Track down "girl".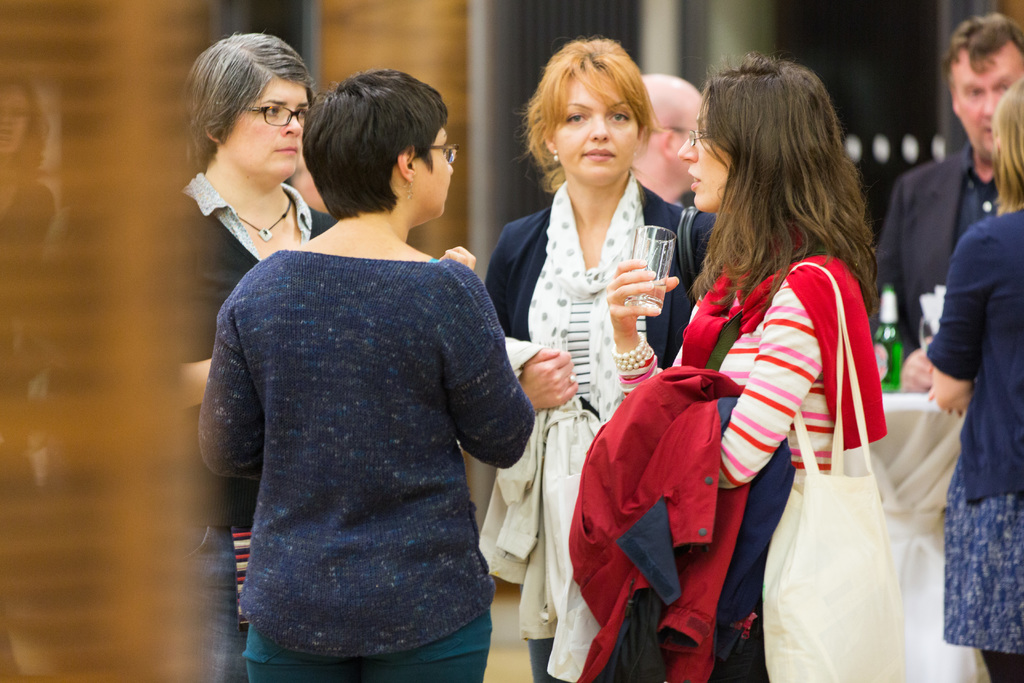
Tracked to (left=482, top=35, right=712, bottom=682).
